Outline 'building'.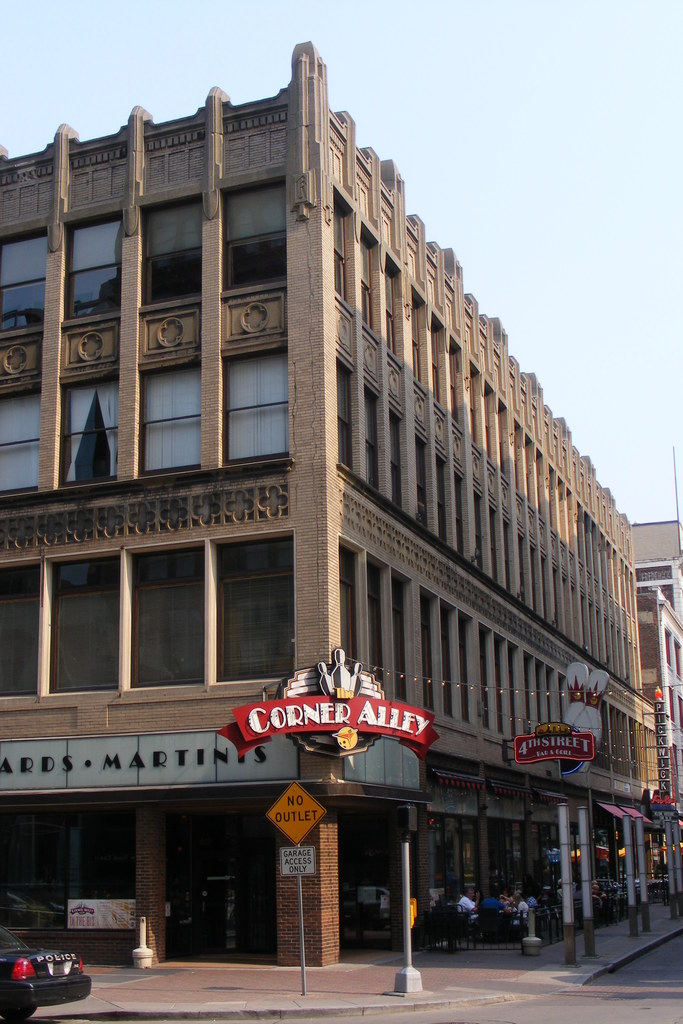
Outline: x1=0, y1=42, x2=659, y2=984.
